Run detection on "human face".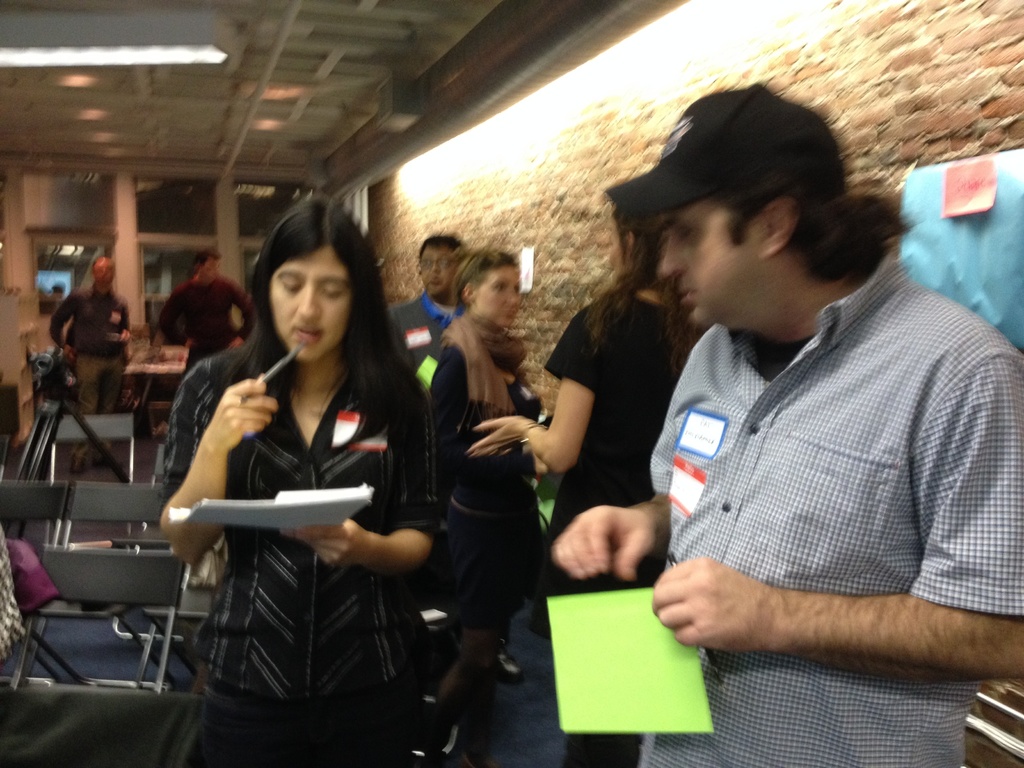
Result: box=[268, 239, 349, 362].
